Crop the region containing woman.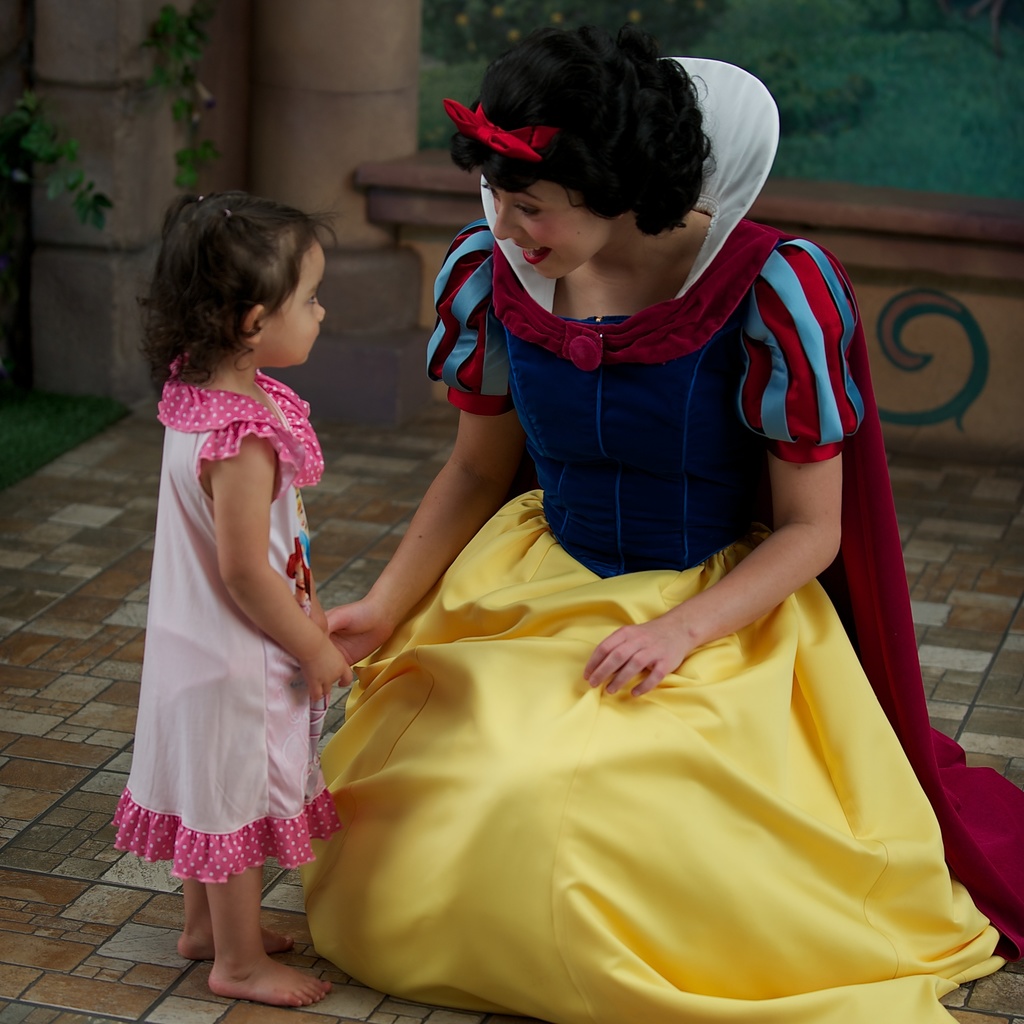
Crop region: bbox=(200, 59, 1023, 1007).
